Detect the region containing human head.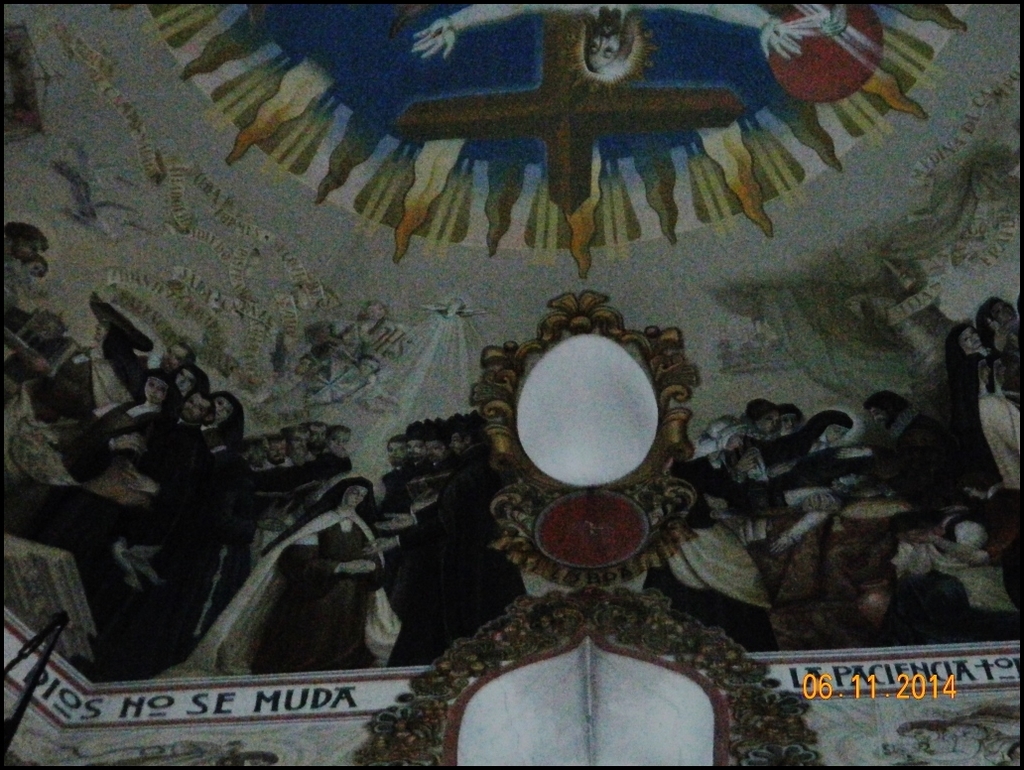
Rect(212, 386, 245, 429).
